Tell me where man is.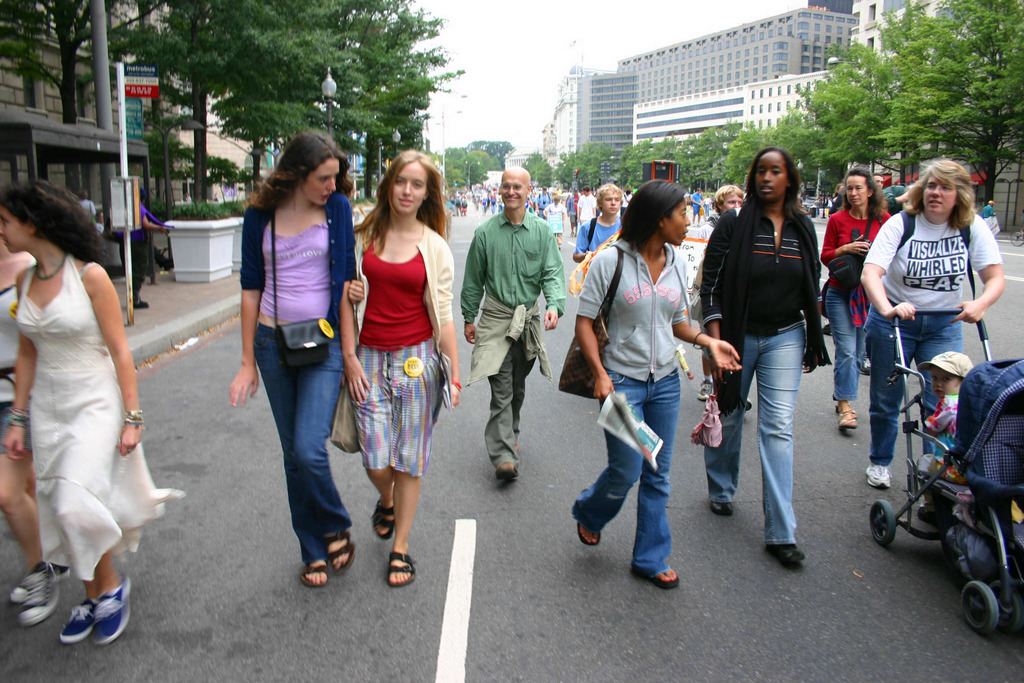
man is at <box>465,164,559,484</box>.
